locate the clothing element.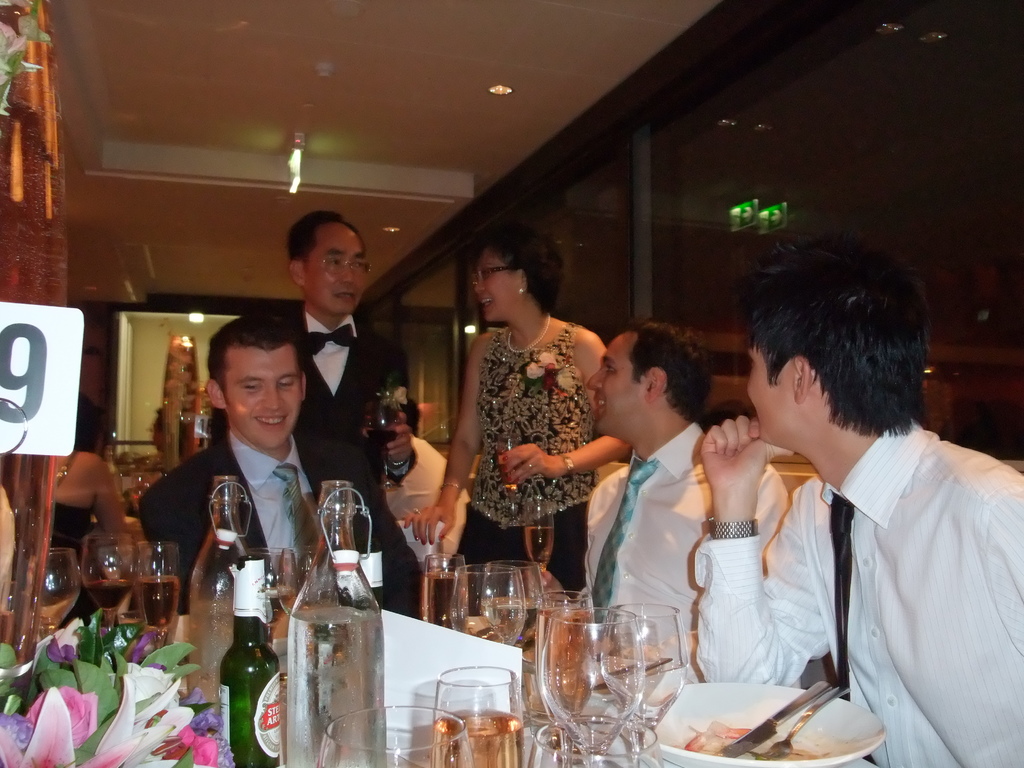
Element bbox: [x1=438, y1=324, x2=598, y2=609].
